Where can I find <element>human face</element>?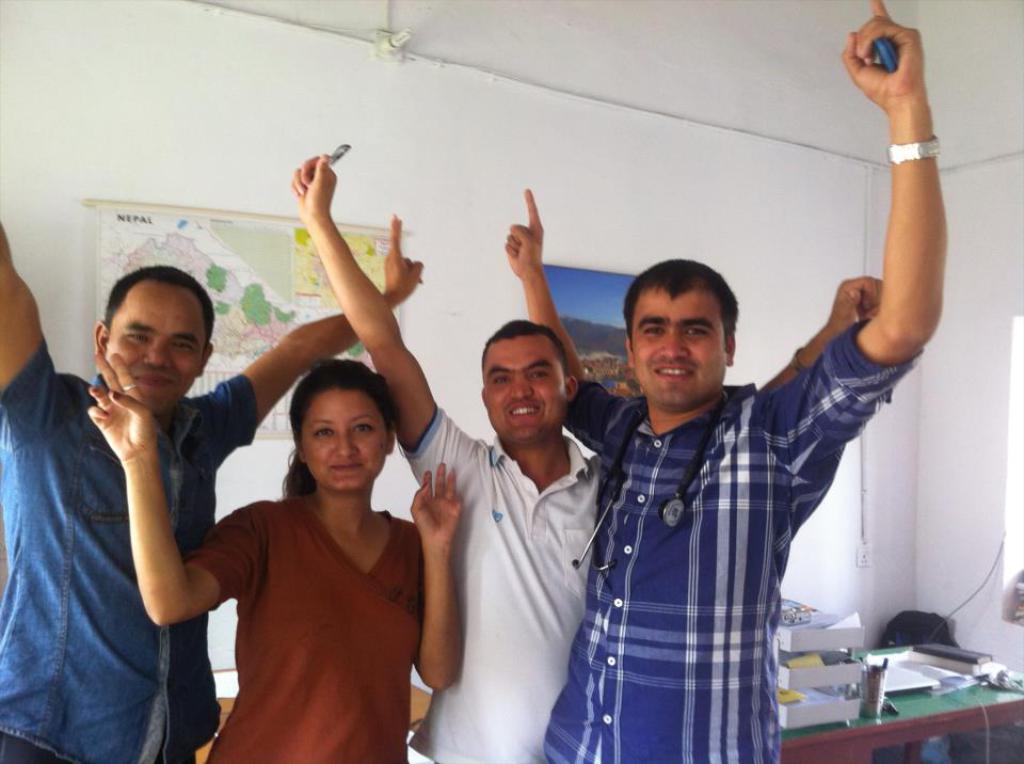
You can find it at (305, 382, 387, 493).
